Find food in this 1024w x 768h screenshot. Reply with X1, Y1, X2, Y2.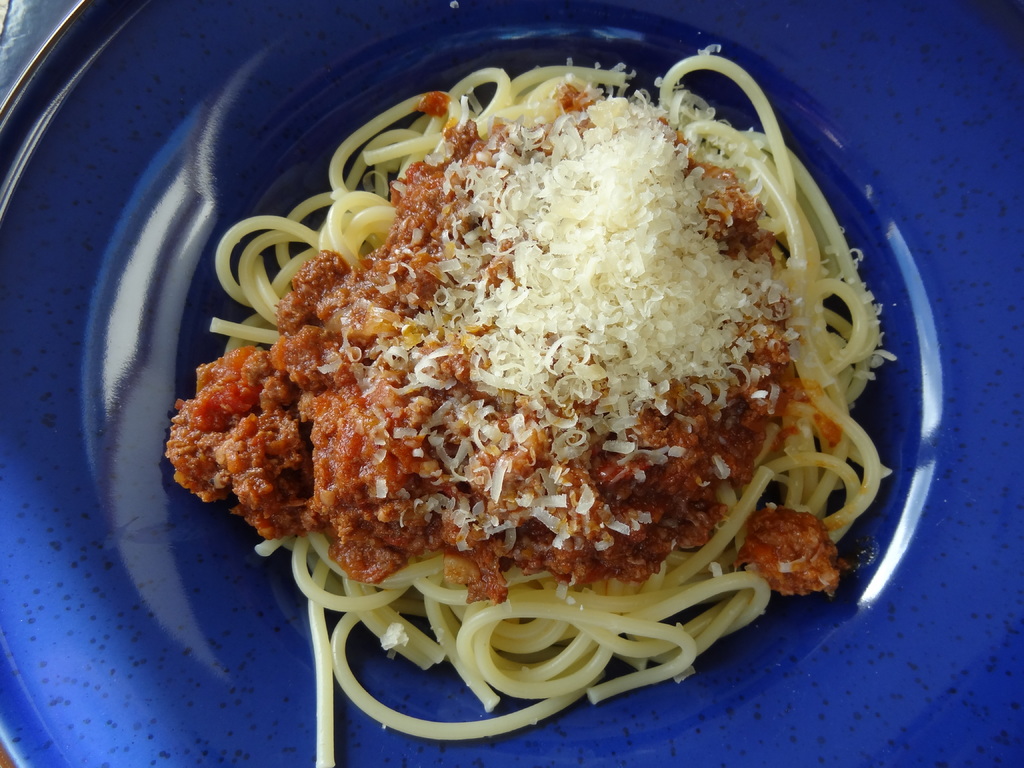
198, 68, 842, 659.
